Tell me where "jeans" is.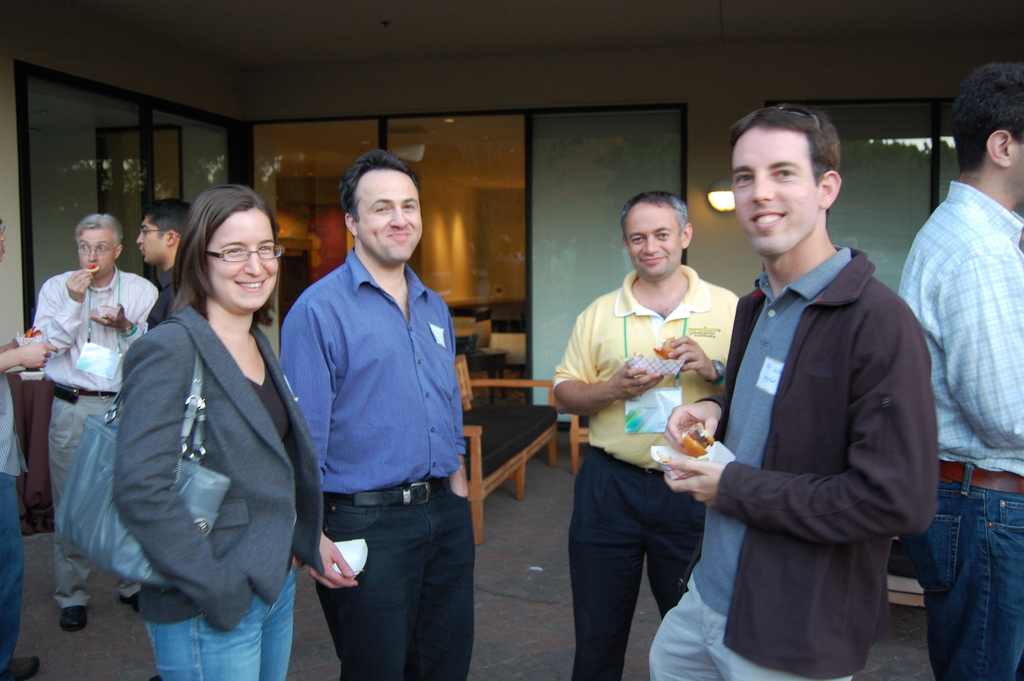
"jeans" is at (35, 391, 150, 609).
